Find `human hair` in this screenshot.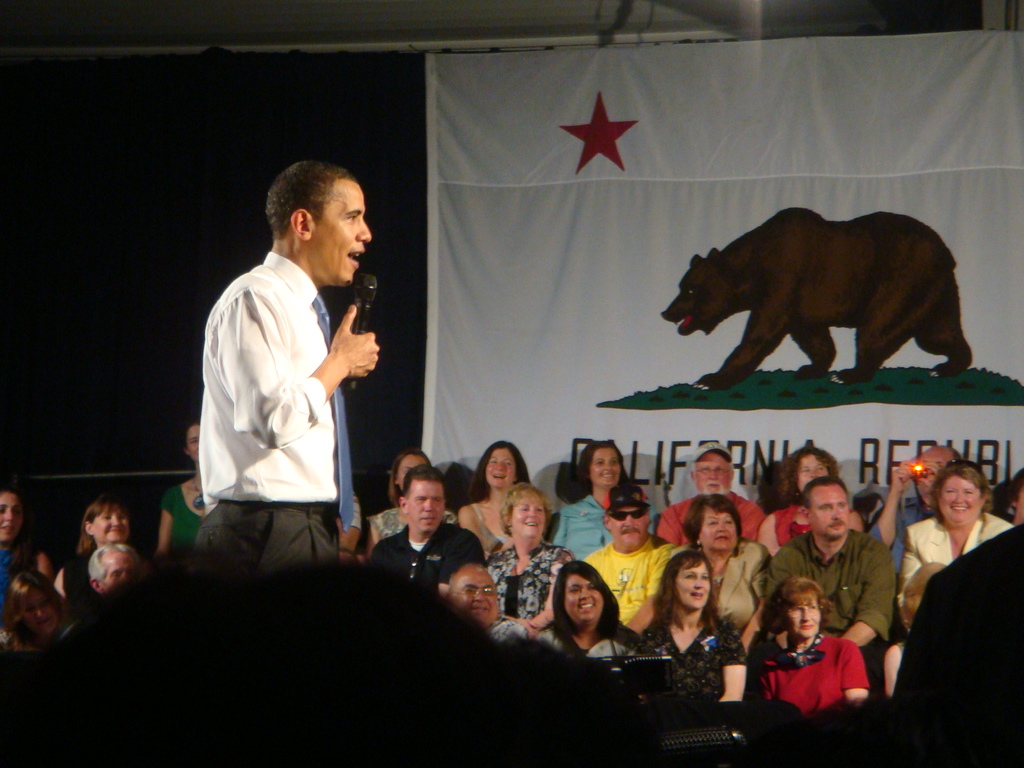
The bounding box for `human hair` is bbox(685, 495, 745, 552).
